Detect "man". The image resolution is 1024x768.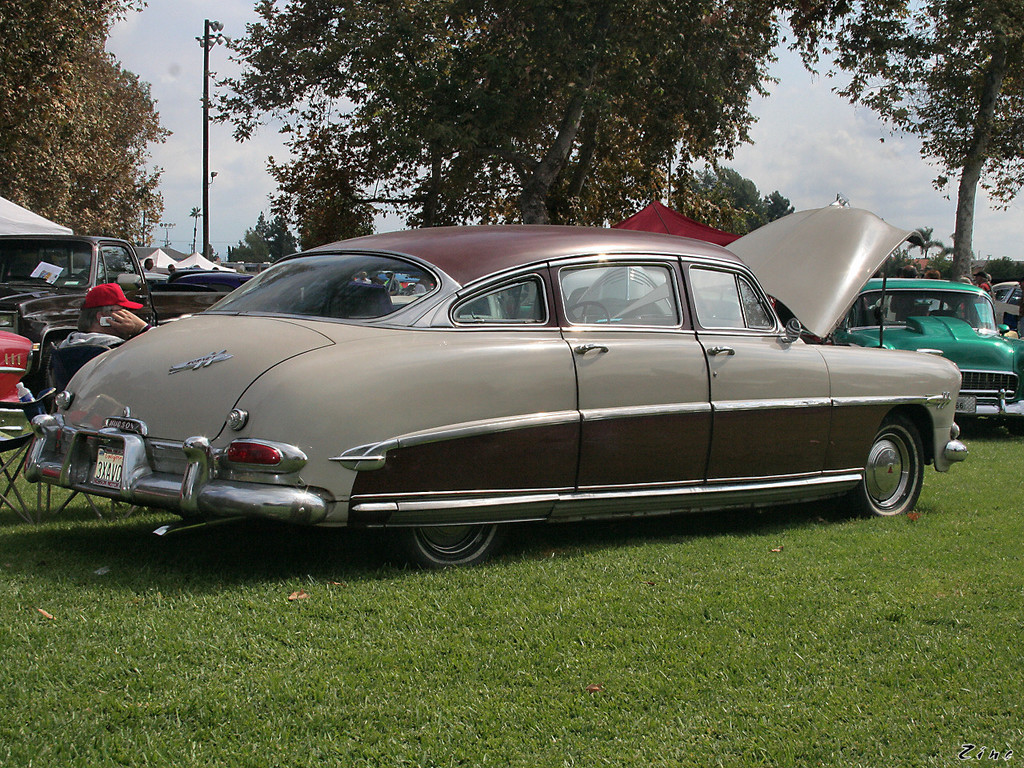
region(65, 284, 163, 351).
